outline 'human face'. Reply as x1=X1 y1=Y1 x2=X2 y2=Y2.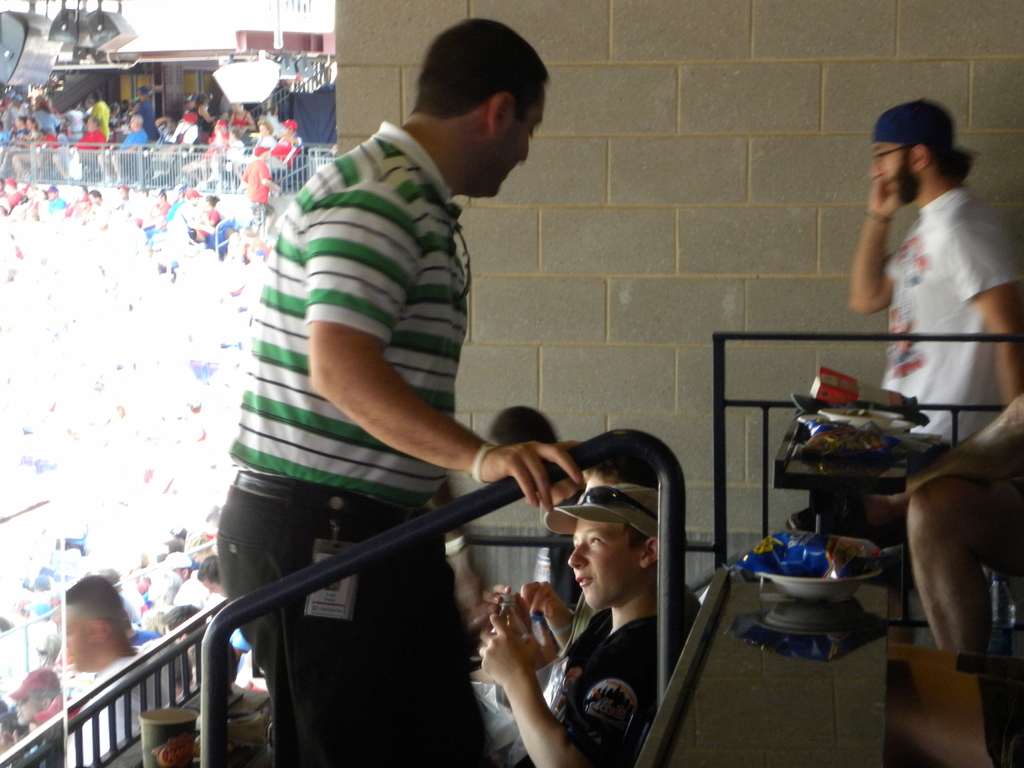
x1=63 y1=598 x2=95 y2=668.
